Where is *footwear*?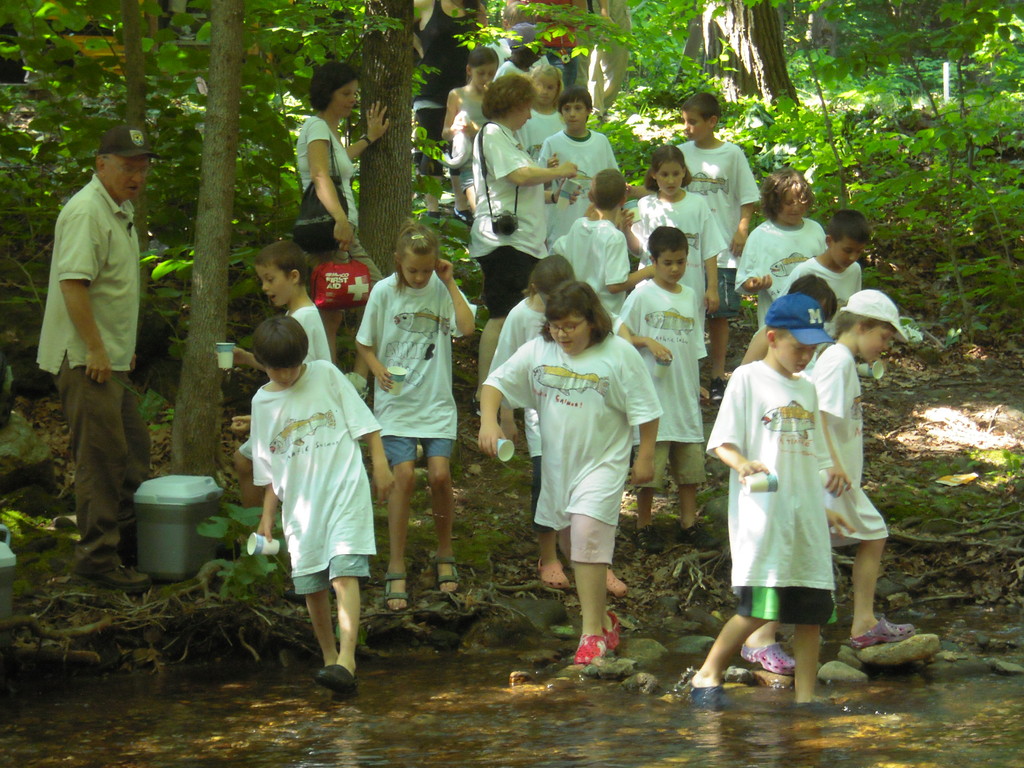
<box>632,525,664,553</box>.
